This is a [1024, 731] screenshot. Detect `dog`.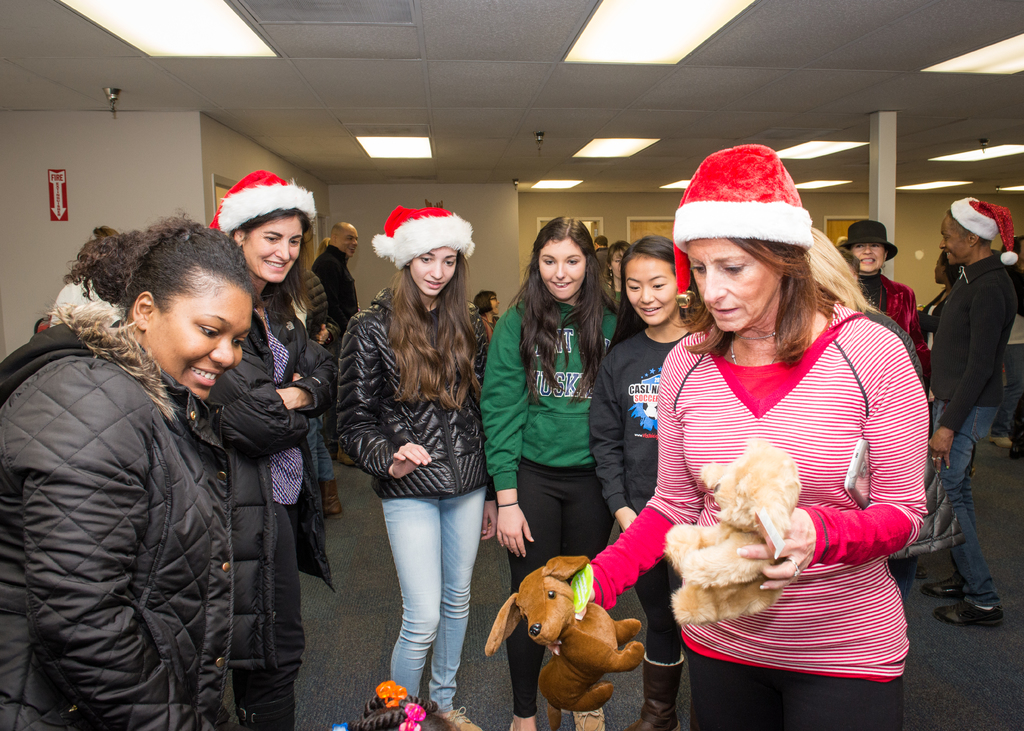
<bbox>484, 556, 646, 730</bbox>.
